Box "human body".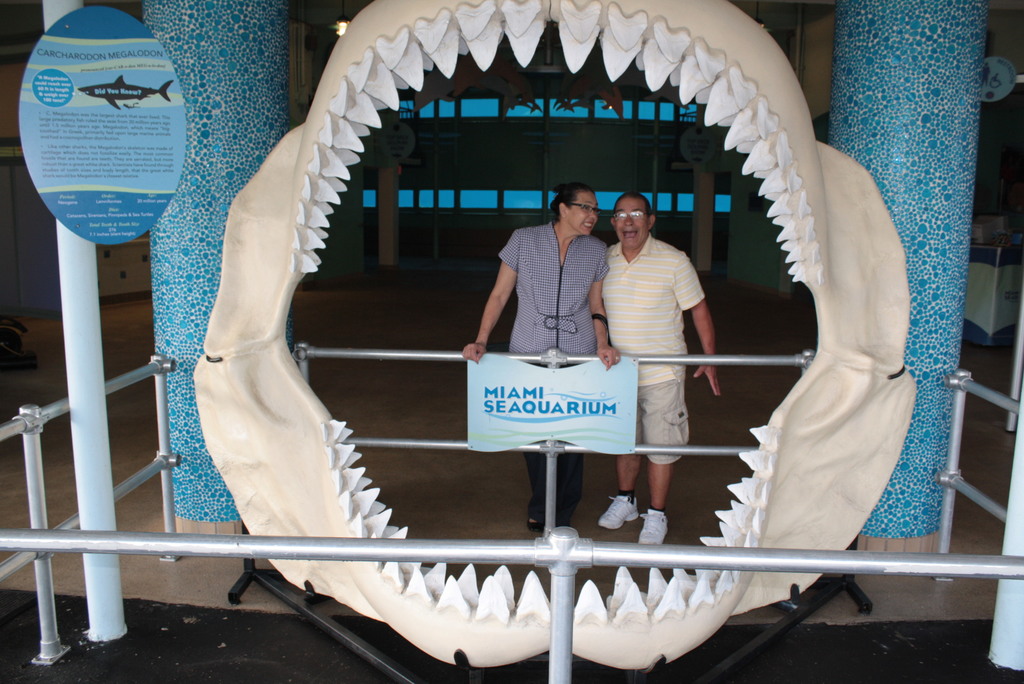
{"x1": 600, "y1": 163, "x2": 723, "y2": 557}.
